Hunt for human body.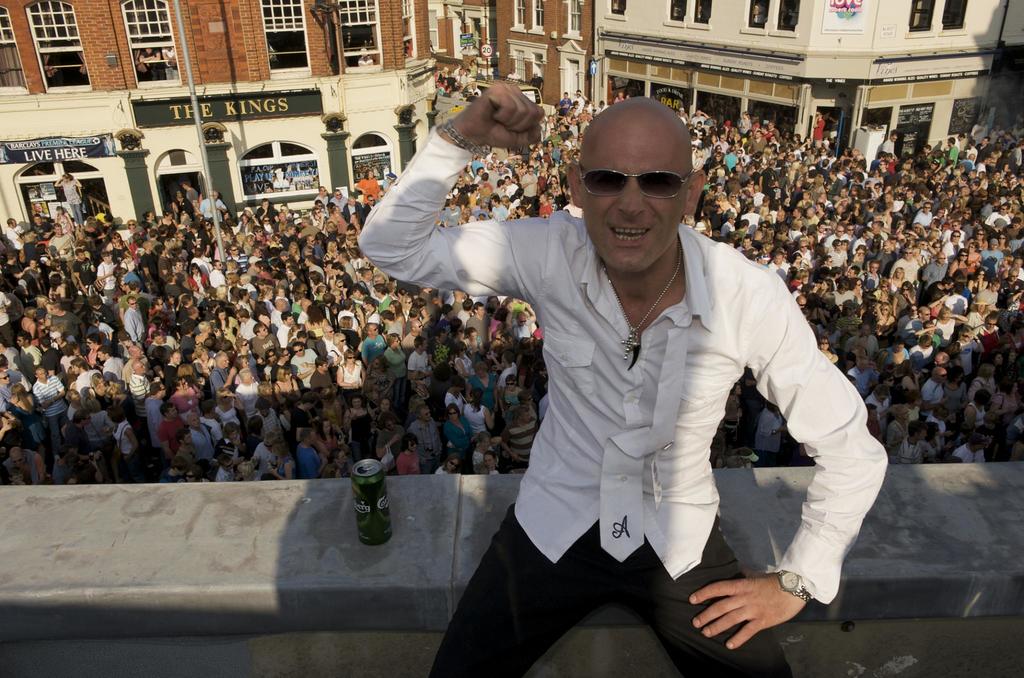
Hunted down at {"x1": 304, "y1": 239, "x2": 317, "y2": 250}.
